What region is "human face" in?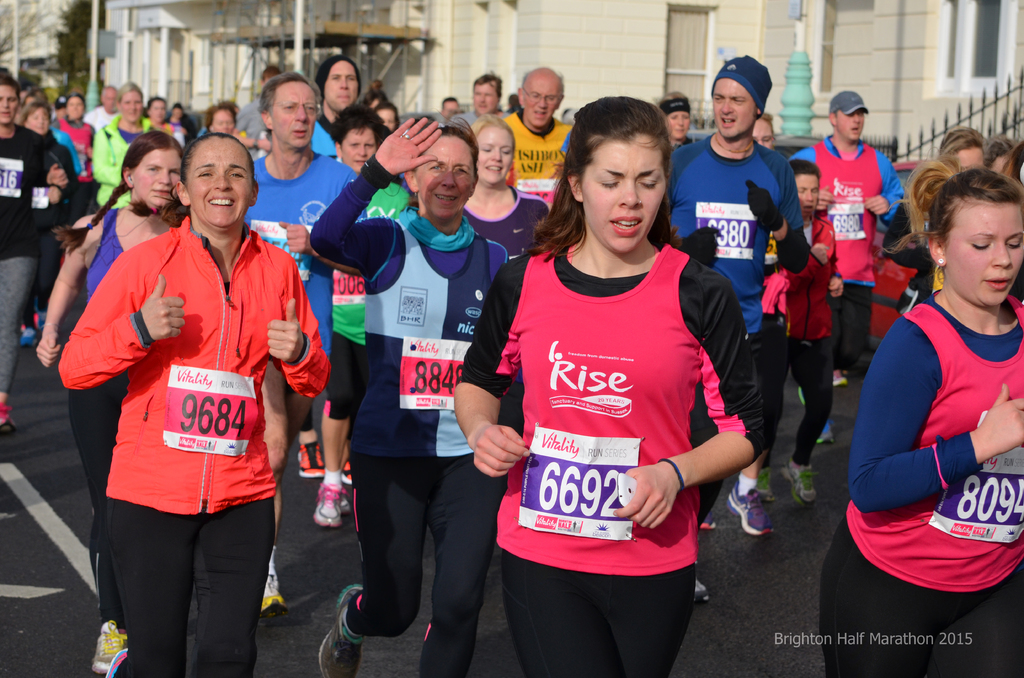
593:143:671:256.
